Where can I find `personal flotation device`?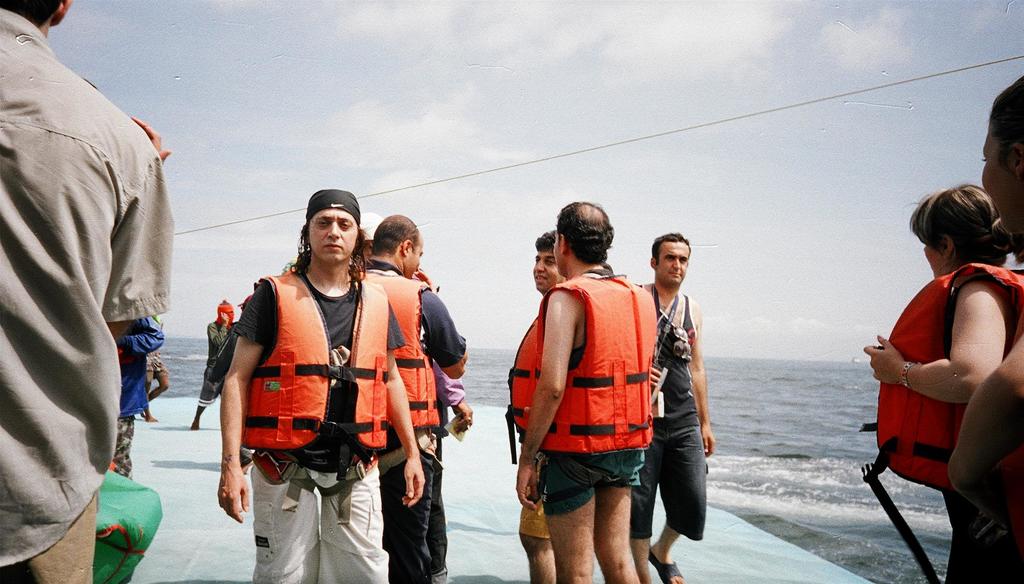
You can find it at BBox(362, 265, 442, 428).
